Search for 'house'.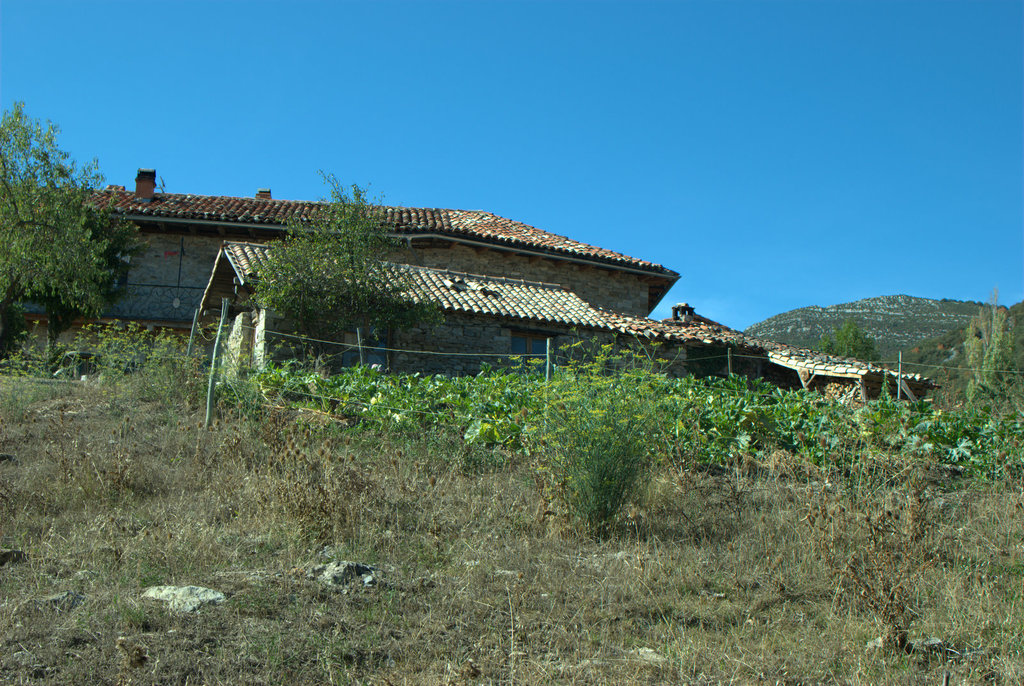
Found at bbox=(770, 344, 929, 399).
